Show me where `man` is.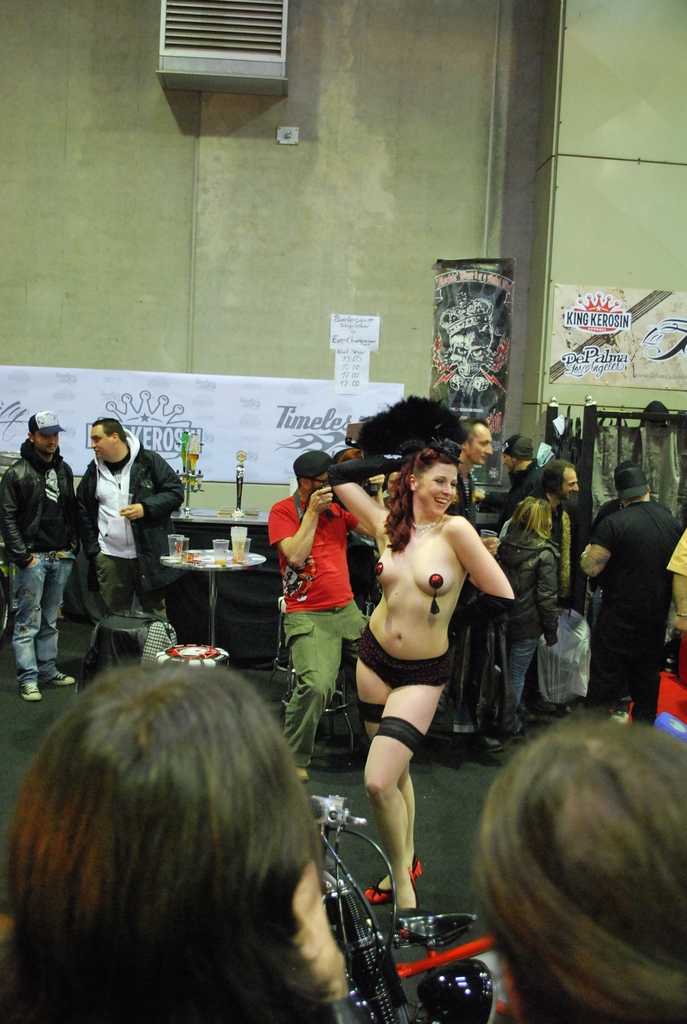
`man` is at crop(525, 456, 590, 611).
